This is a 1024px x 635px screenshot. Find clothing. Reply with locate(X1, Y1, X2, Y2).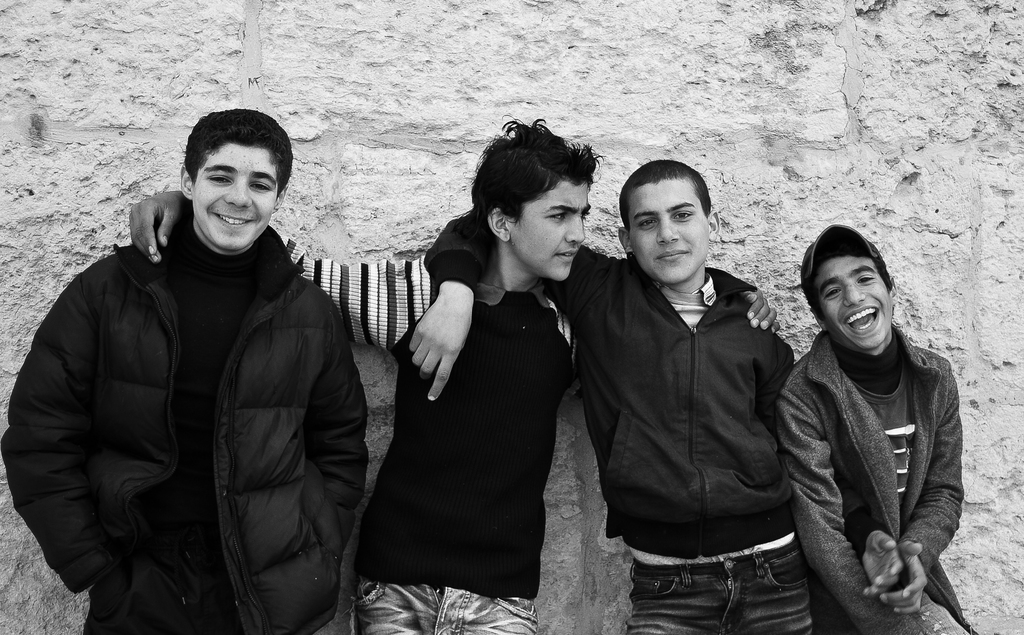
locate(276, 232, 581, 634).
